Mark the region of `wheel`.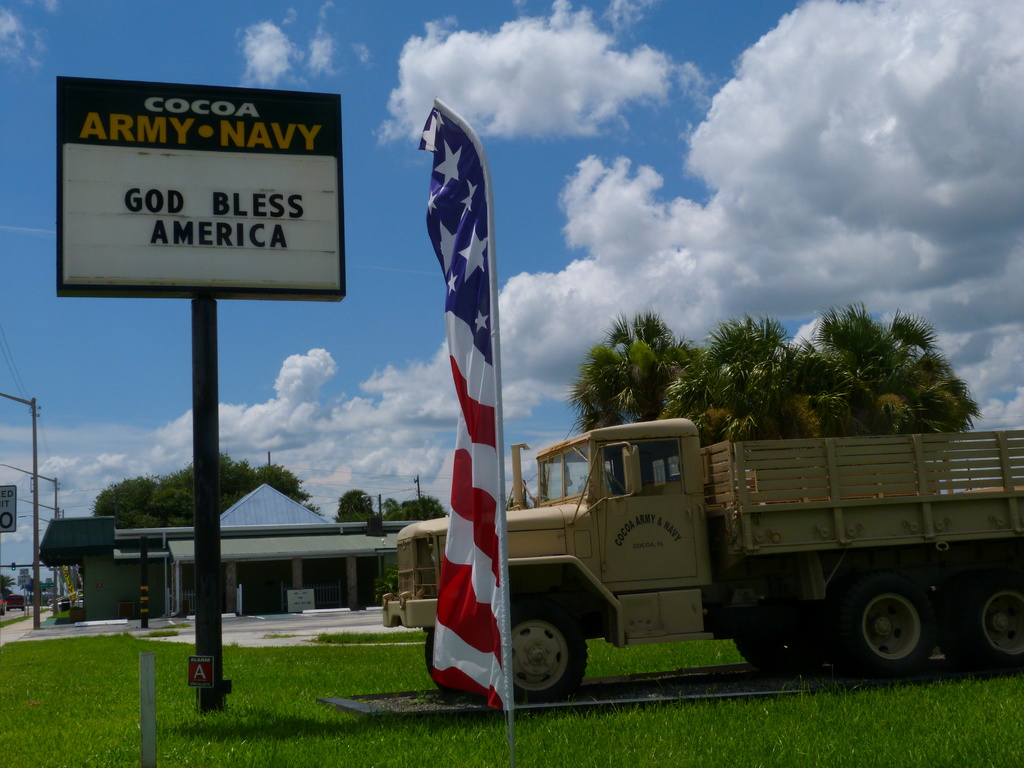
Region: 837,577,946,676.
